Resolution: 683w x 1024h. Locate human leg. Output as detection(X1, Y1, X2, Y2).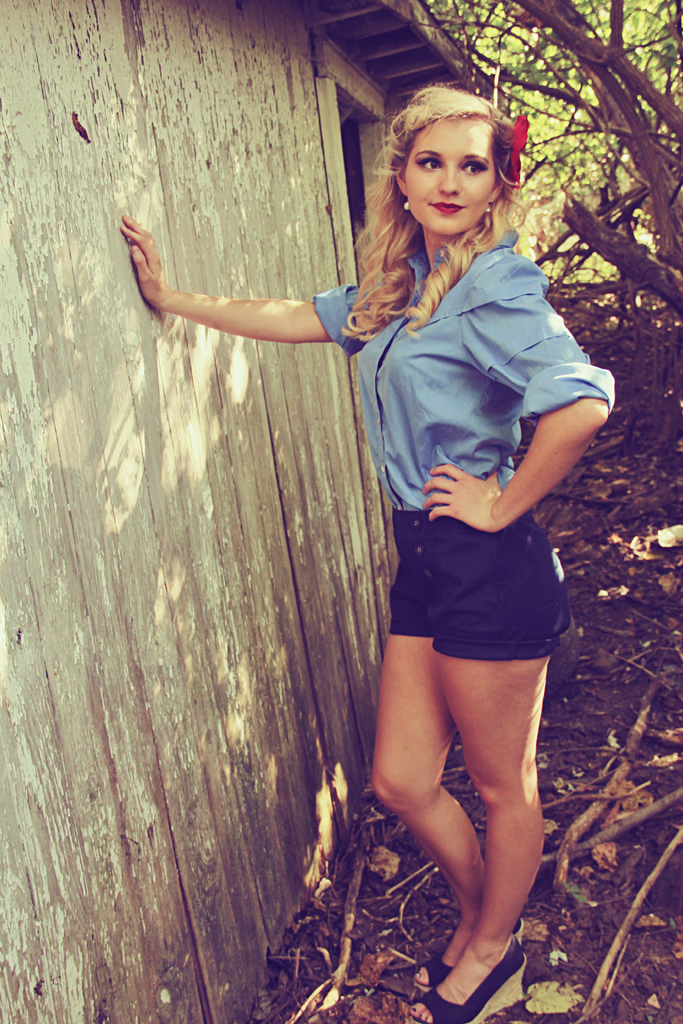
detection(413, 524, 567, 1020).
